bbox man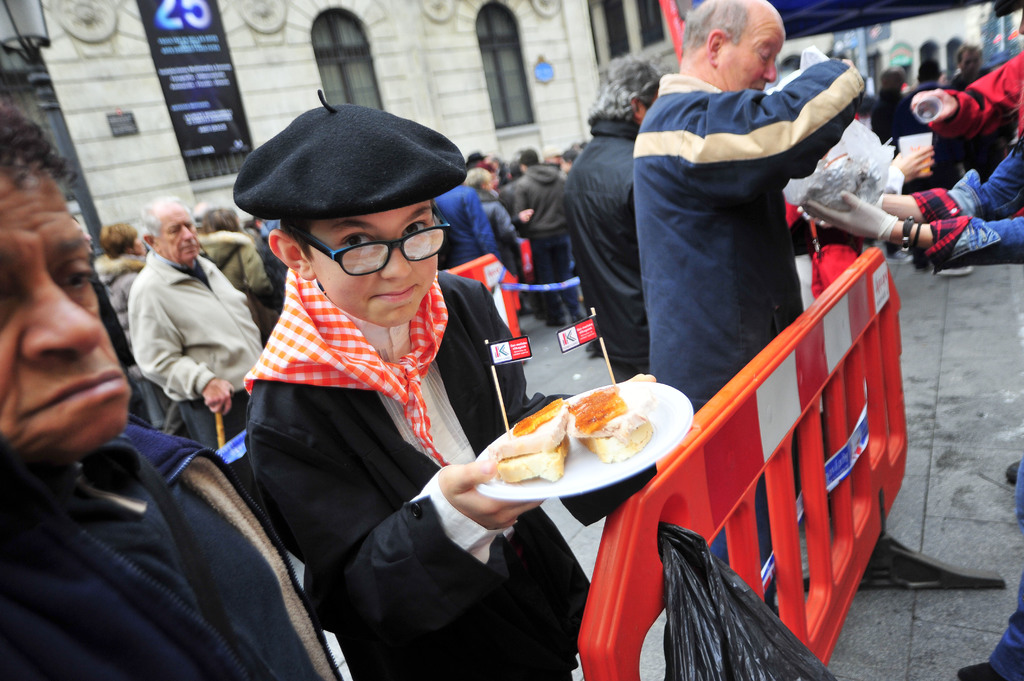
621,0,868,625
